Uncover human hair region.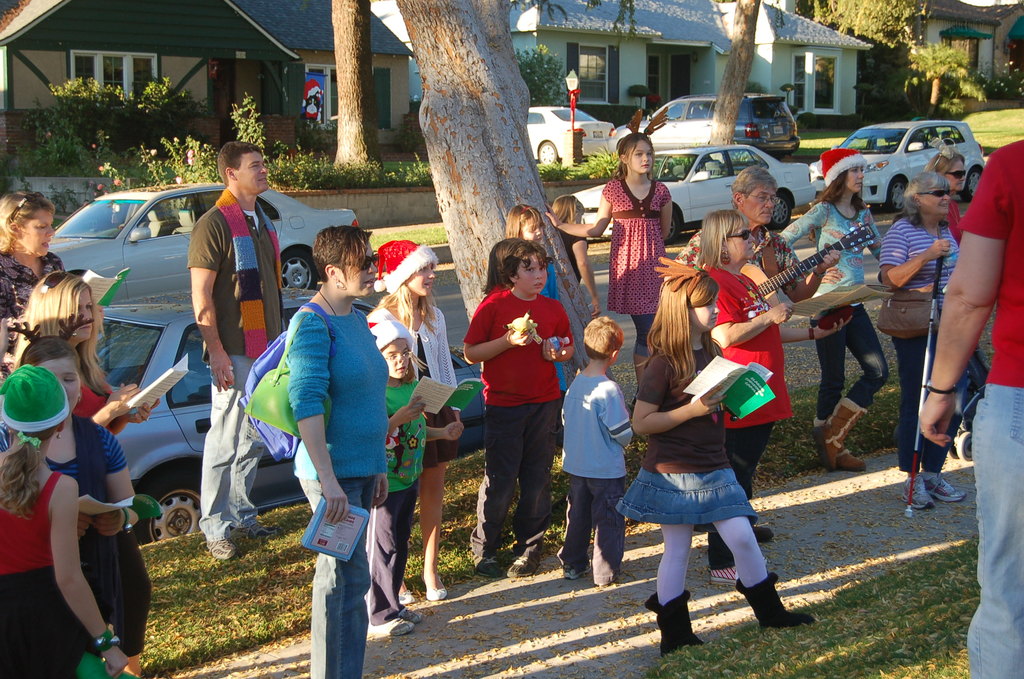
Uncovered: (x1=505, y1=202, x2=546, y2=243).
